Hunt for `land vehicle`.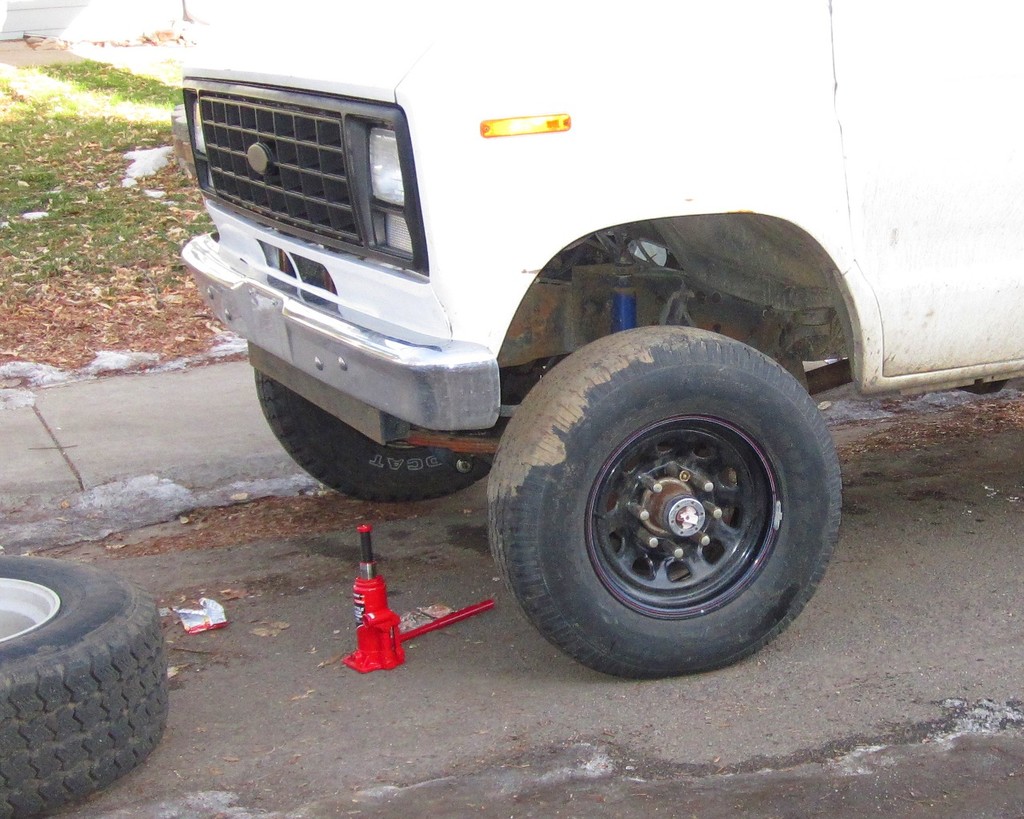
Hunted down at (x1=178, y1=0, x2=1023, y2=677).
